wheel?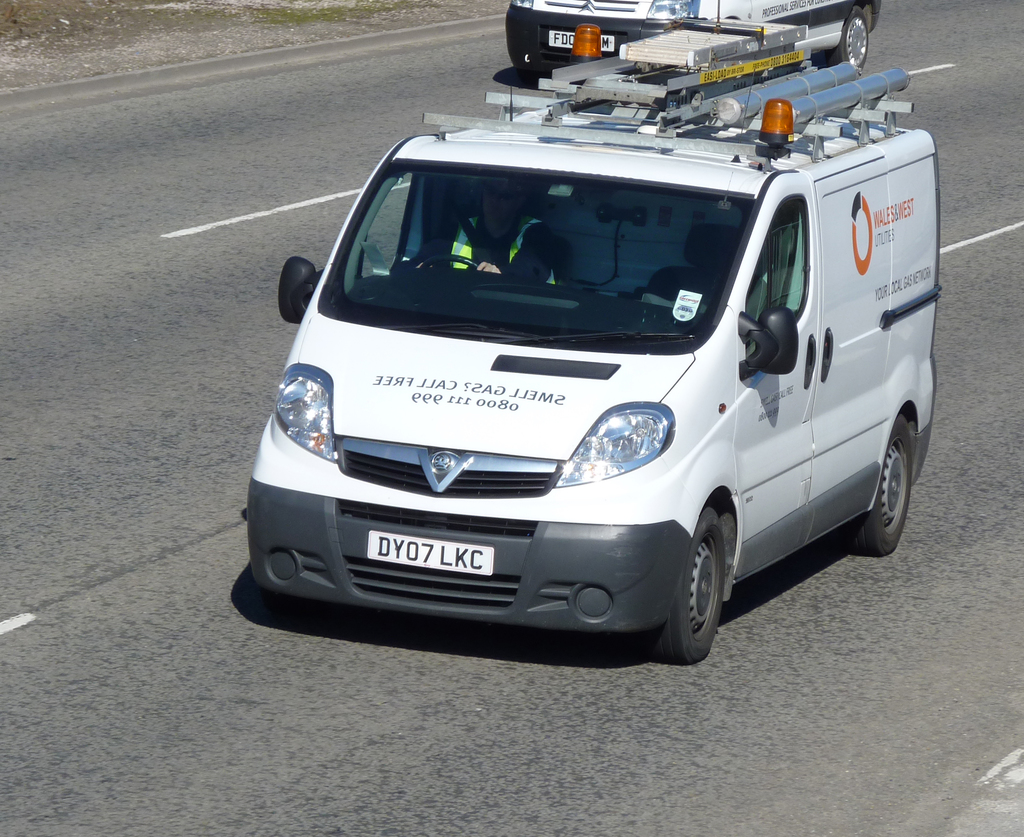
[left=854, top=416, right=912, bottom=555]
